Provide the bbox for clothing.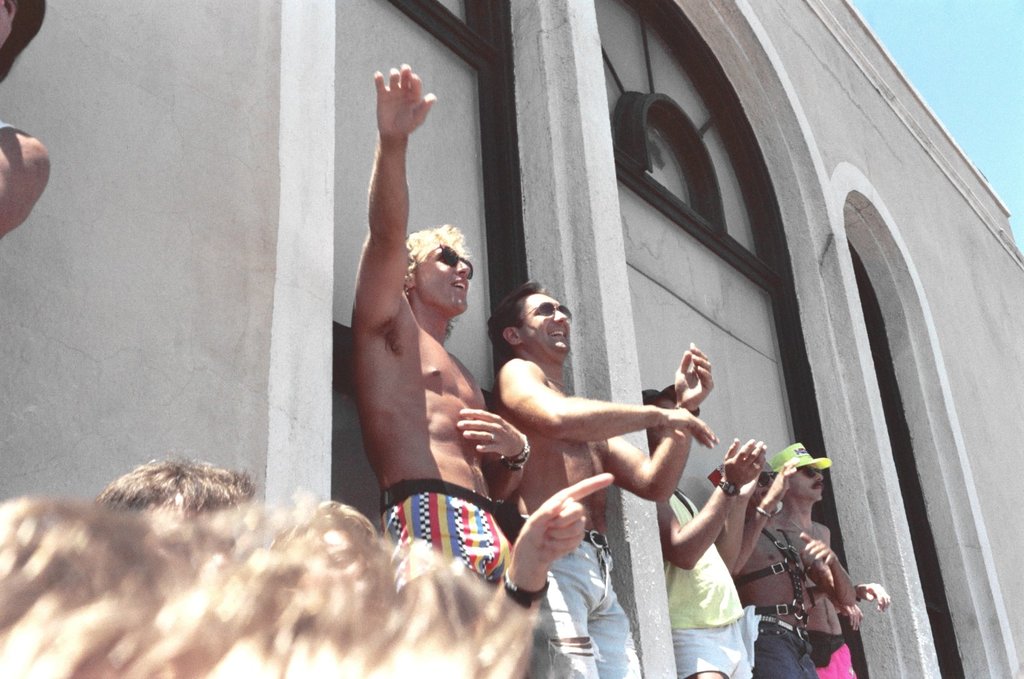
box(790, 630, 870, 678).
